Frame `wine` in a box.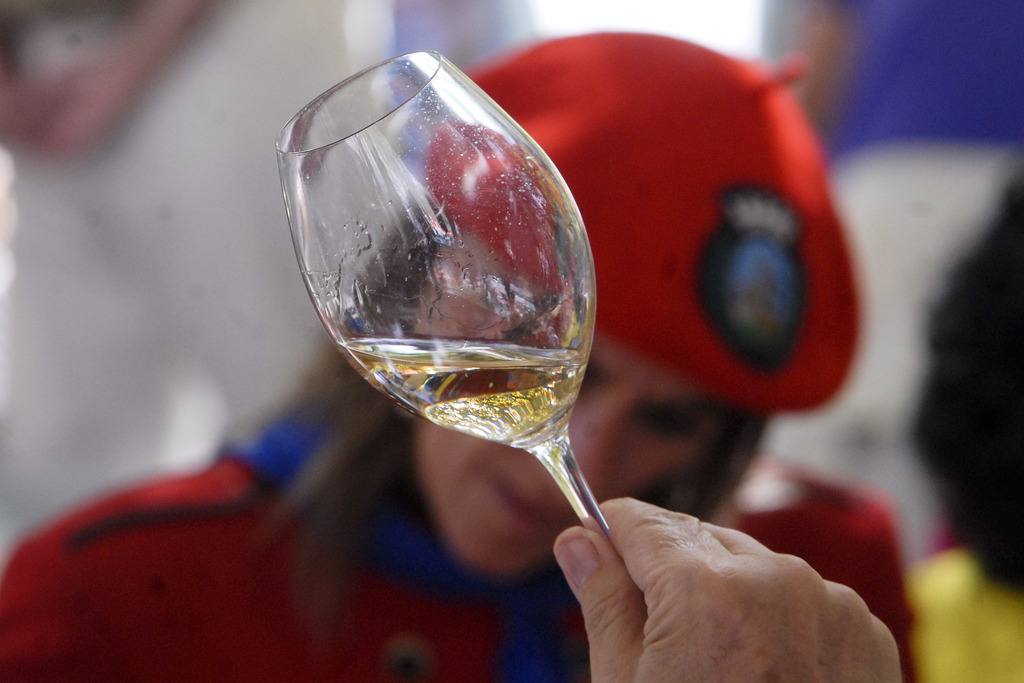
l=278, t=70, r=600, b=513.
